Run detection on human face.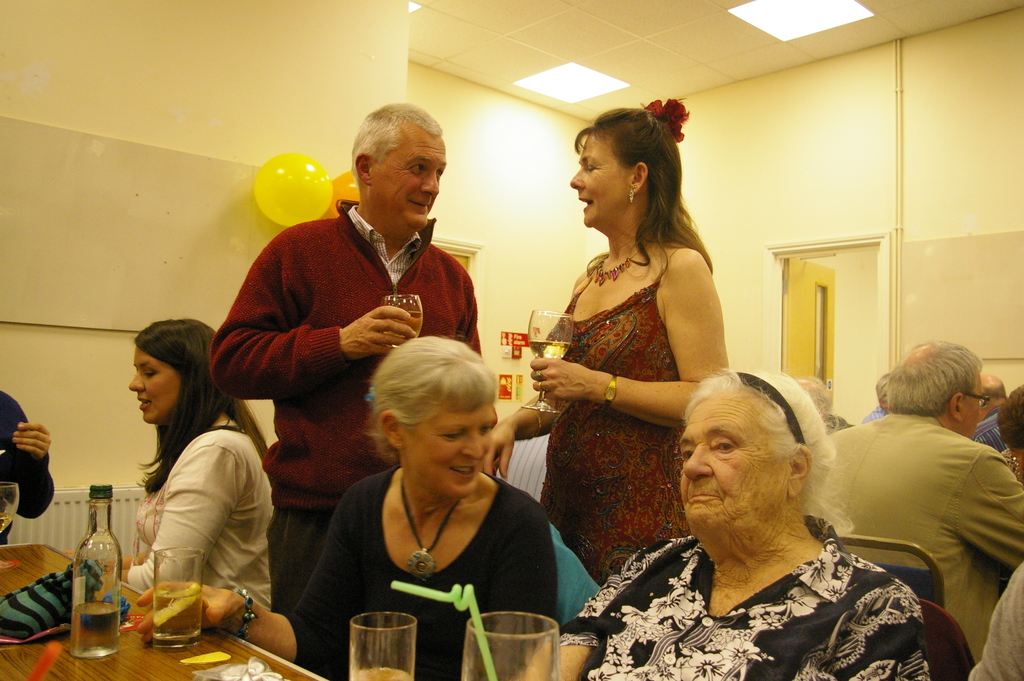
Result: bbox=[676, 390, 781, 536].
